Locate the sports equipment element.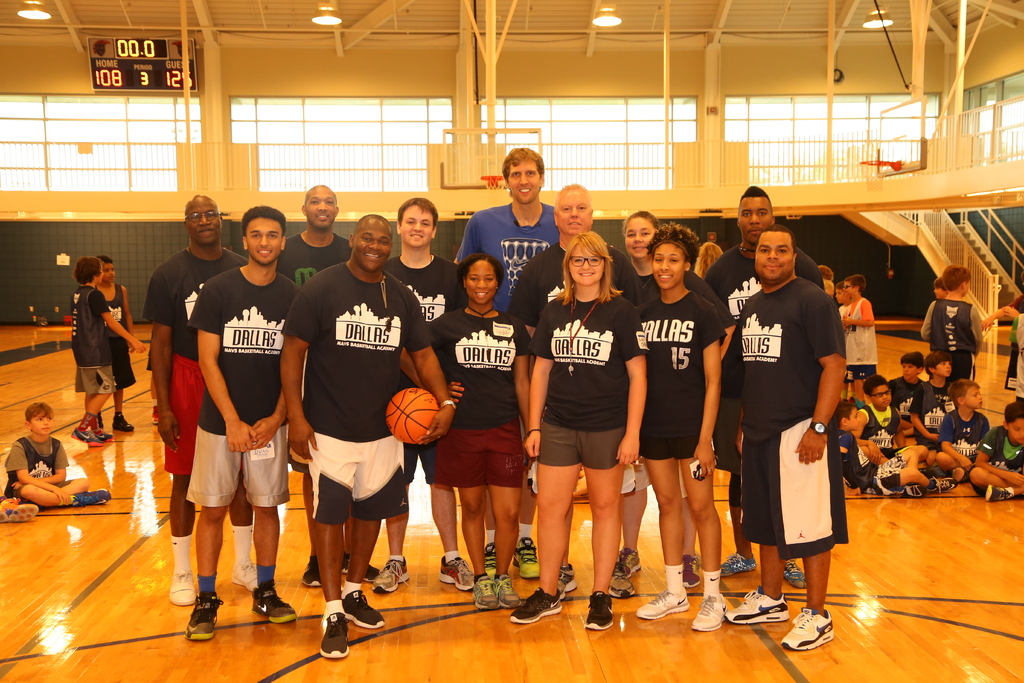
Element bbox: bbox=[858, 158, 899, 190].
